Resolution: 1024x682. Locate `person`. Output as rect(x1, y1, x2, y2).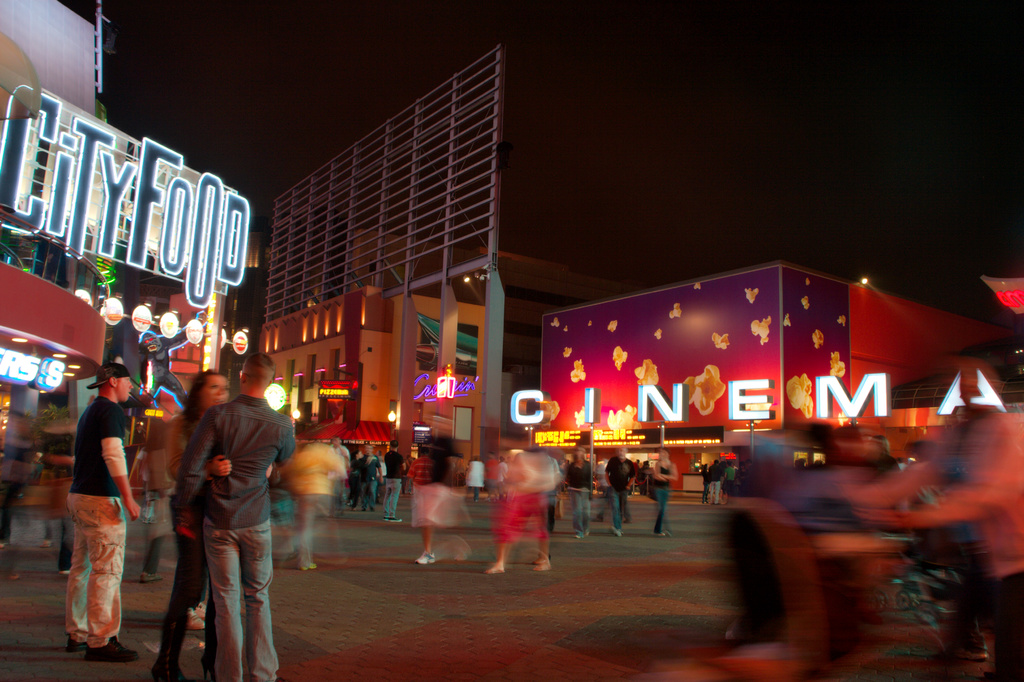
rect(353, 443, 384, 513).
